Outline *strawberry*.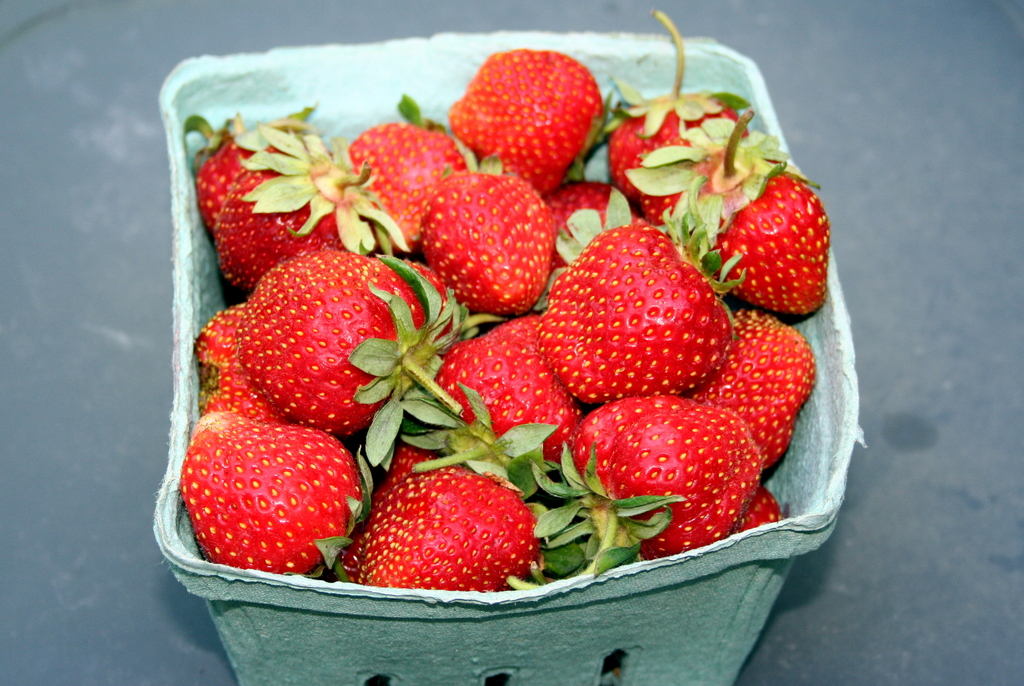
Outline: left=428, top=164, right=564, bottom=322.
